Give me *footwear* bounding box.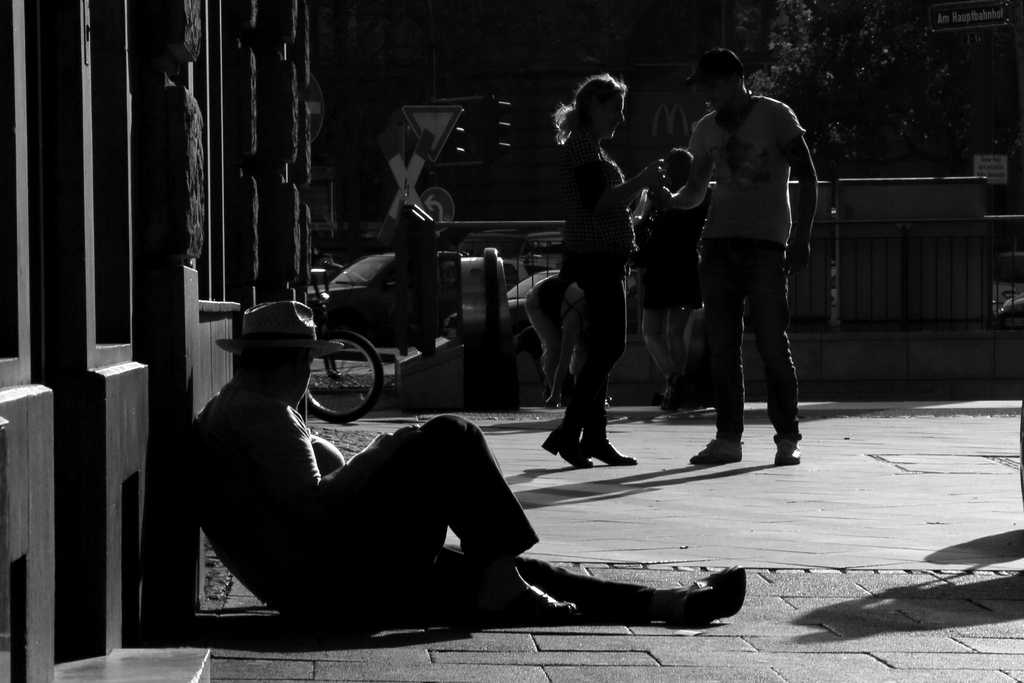
(x1=553, y1=386, x2=627, y2=474).
